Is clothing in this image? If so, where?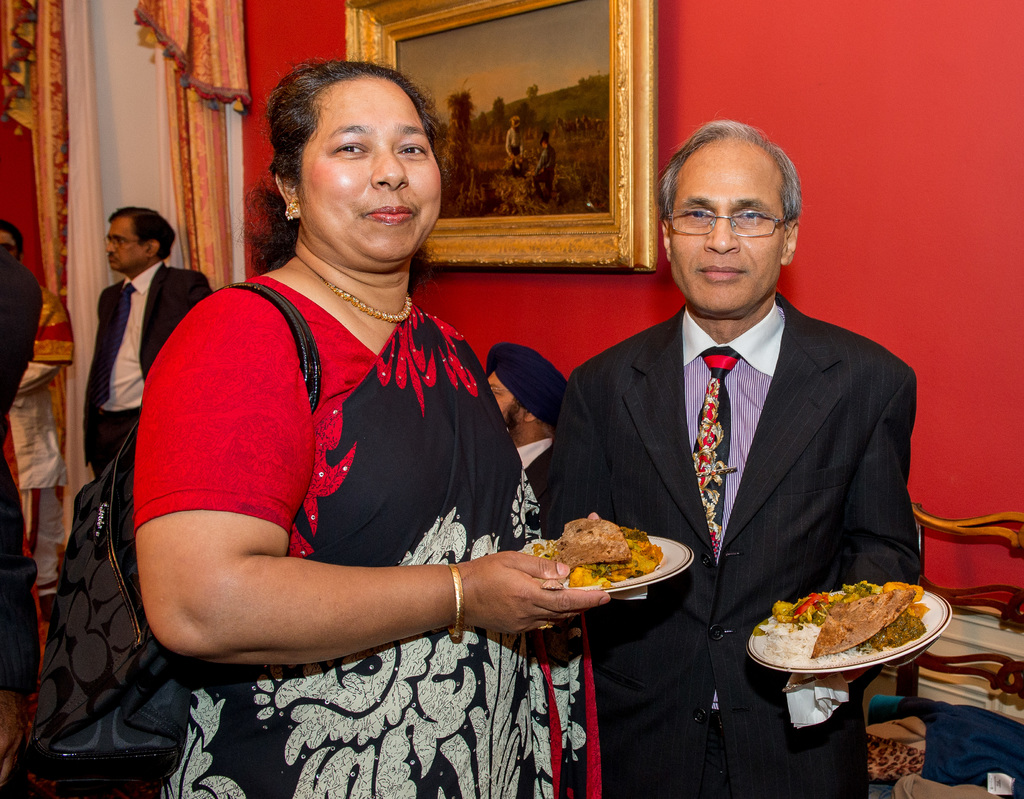
Yes, at Rect(83, 257, 220, 480).
